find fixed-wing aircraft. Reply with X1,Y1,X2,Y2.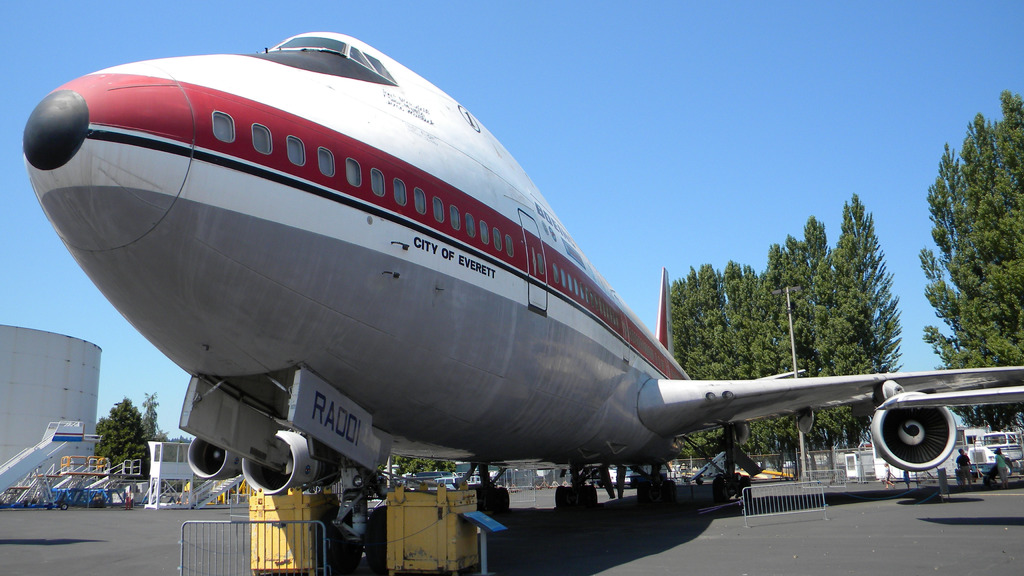
21,29,1023,575.
